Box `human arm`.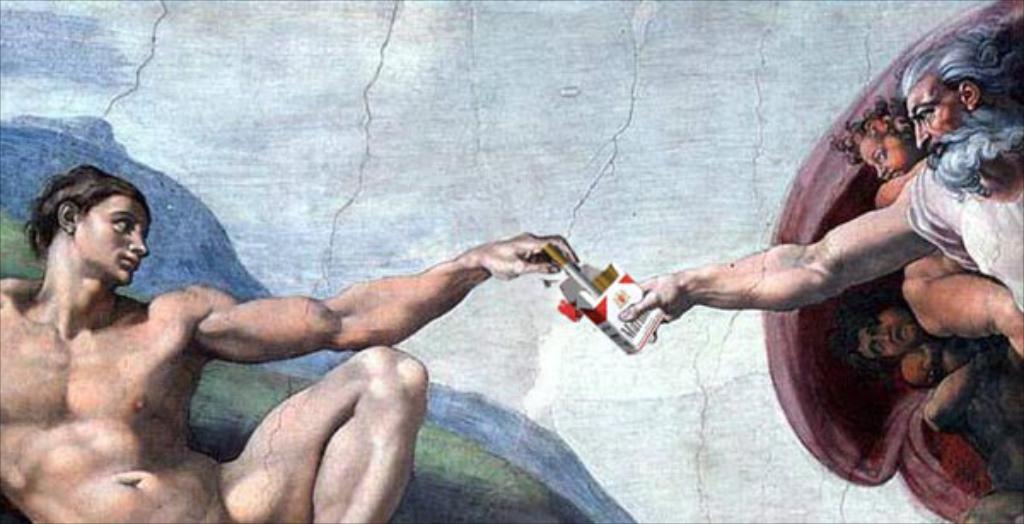
bbox=(614, 171, 963, 340).
